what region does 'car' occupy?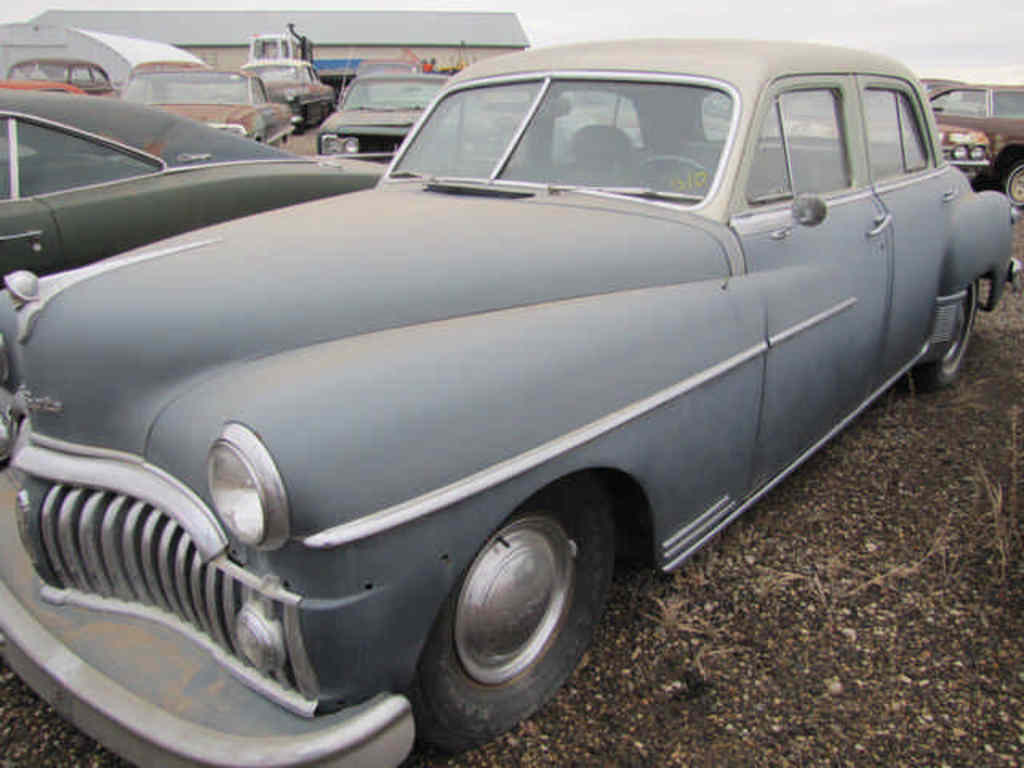
box(942, 85, 1022, 198).
